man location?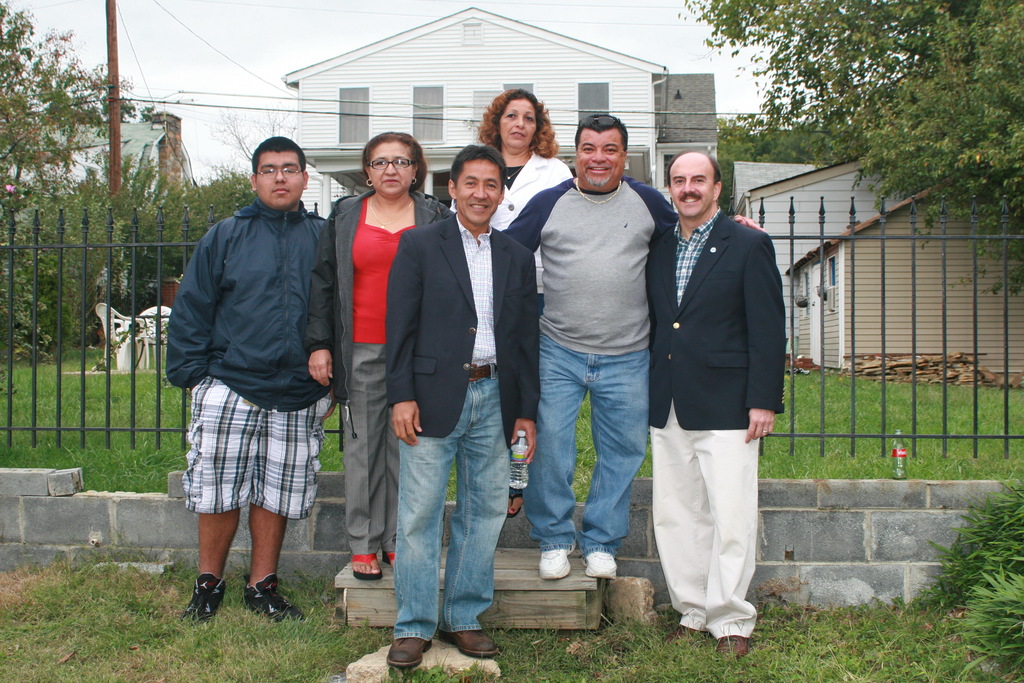
163 136 328 620
